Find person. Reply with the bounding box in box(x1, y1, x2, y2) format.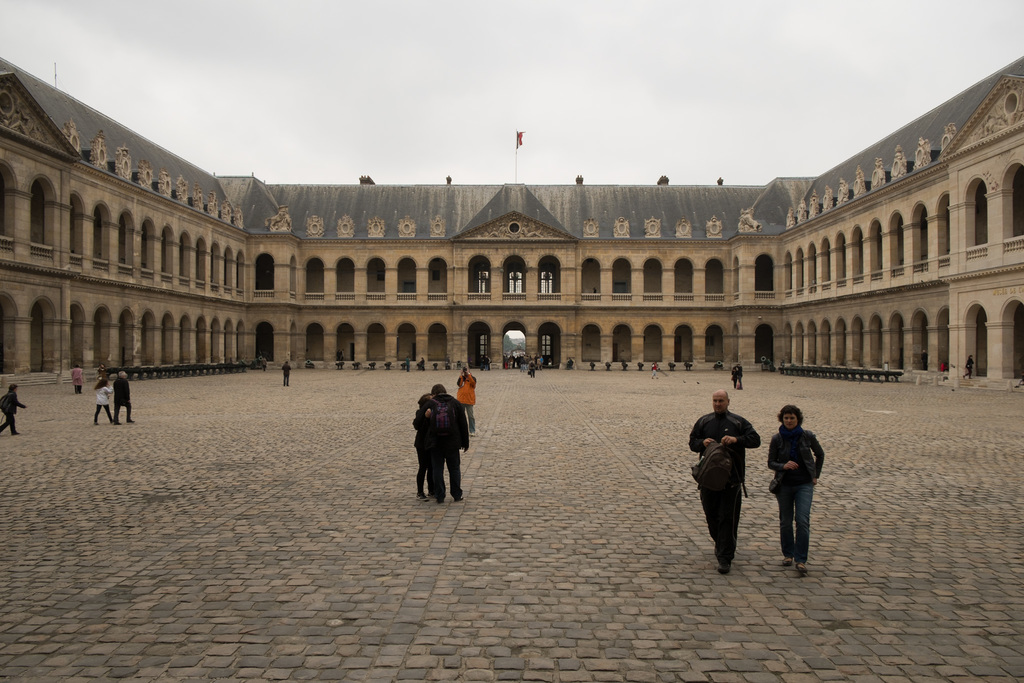
box(92, 375, 115, 426).
